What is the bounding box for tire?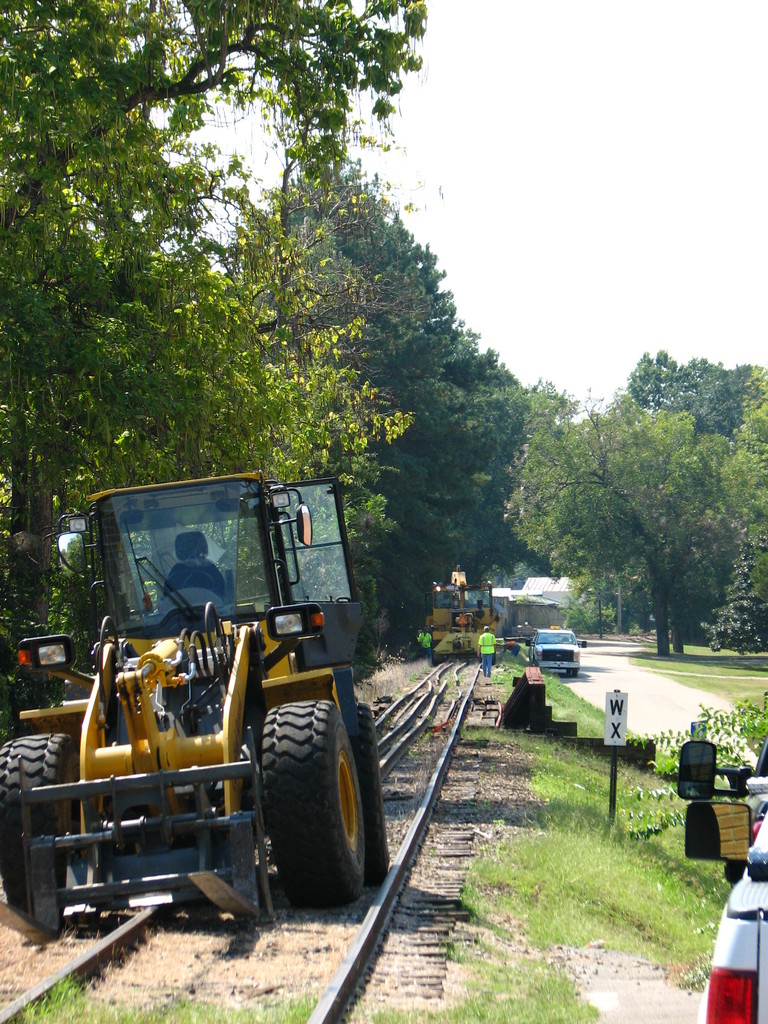
(left=572, top=669, right=581, bottom=677).
